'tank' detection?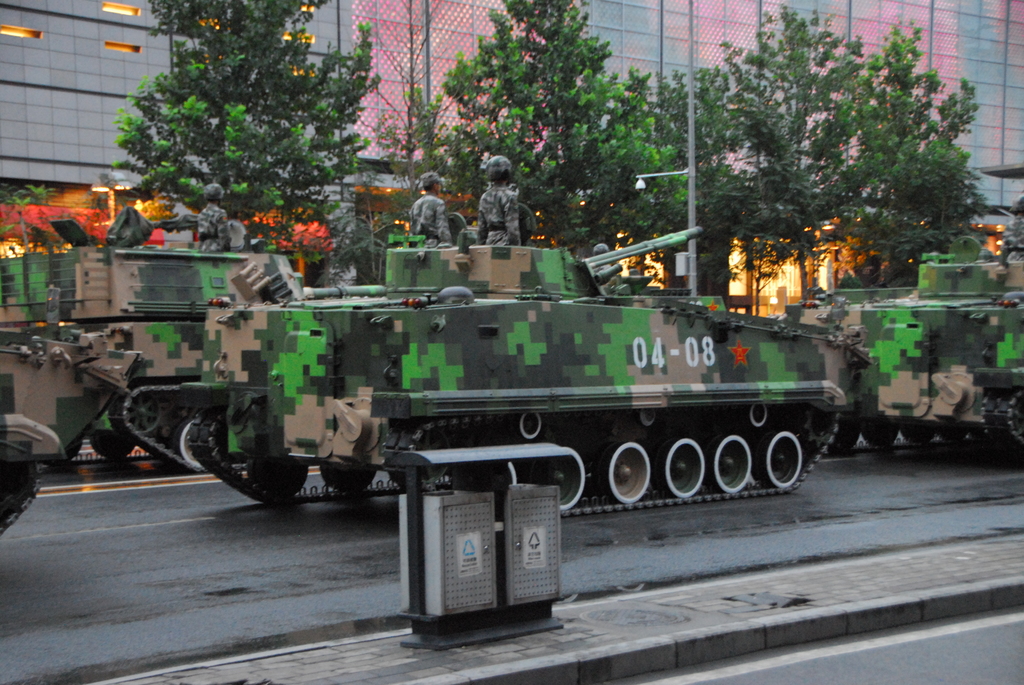
(x1=0, y1=203, x2=384, y2=475)
